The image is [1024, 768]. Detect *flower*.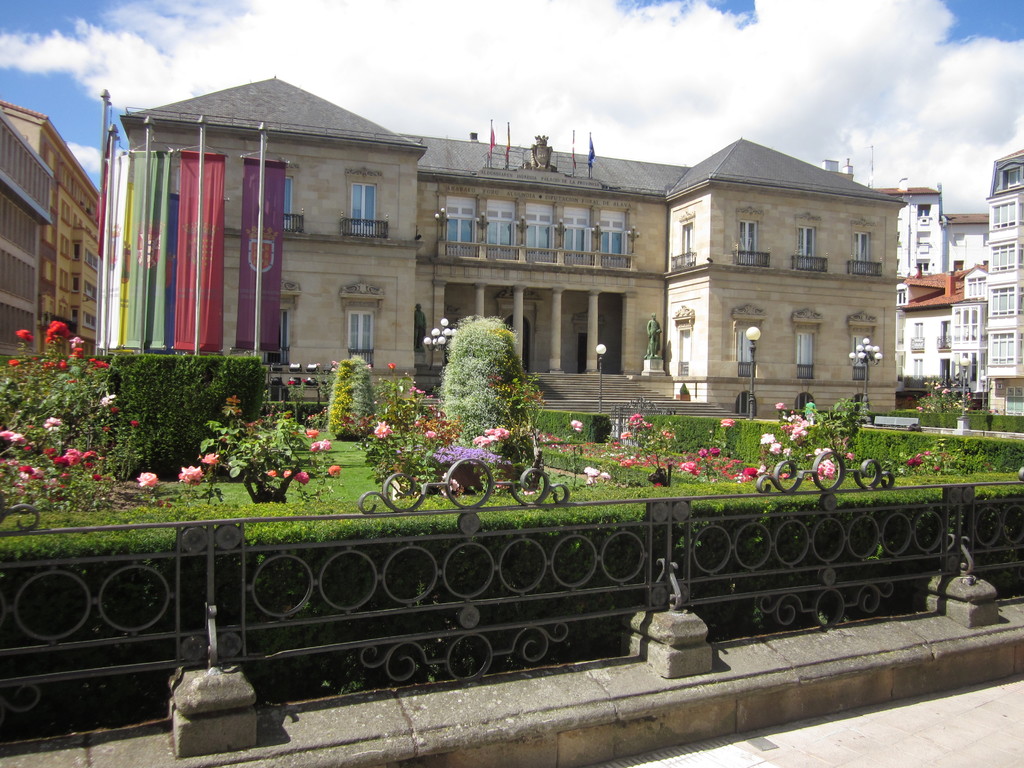
Detection: (918,405,922,411).
